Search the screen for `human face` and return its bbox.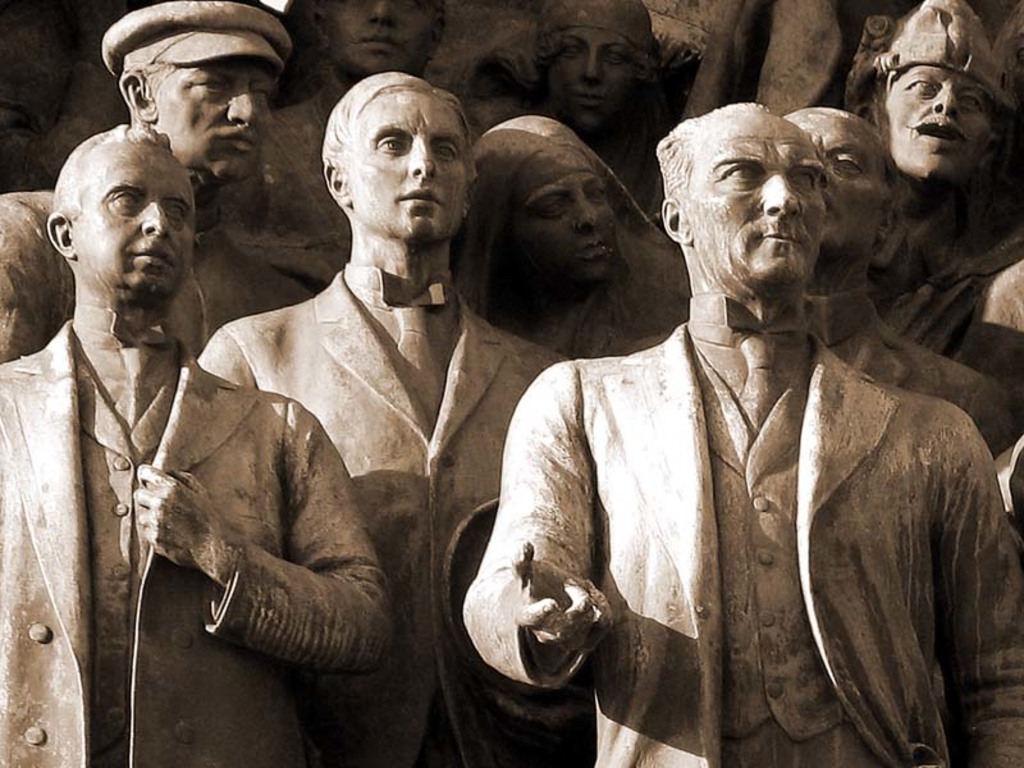
Found: bbox=(355, 84, 468, 243).
